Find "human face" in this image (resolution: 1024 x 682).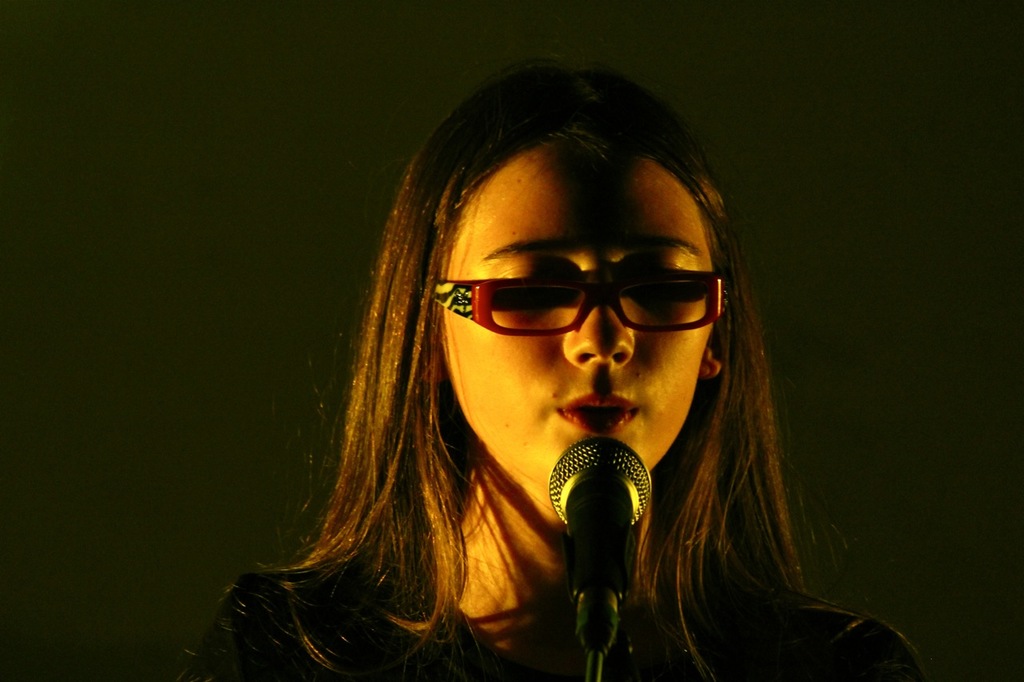
{"left": 445, "top": 144, "right": 719, "bottom": 489}.
